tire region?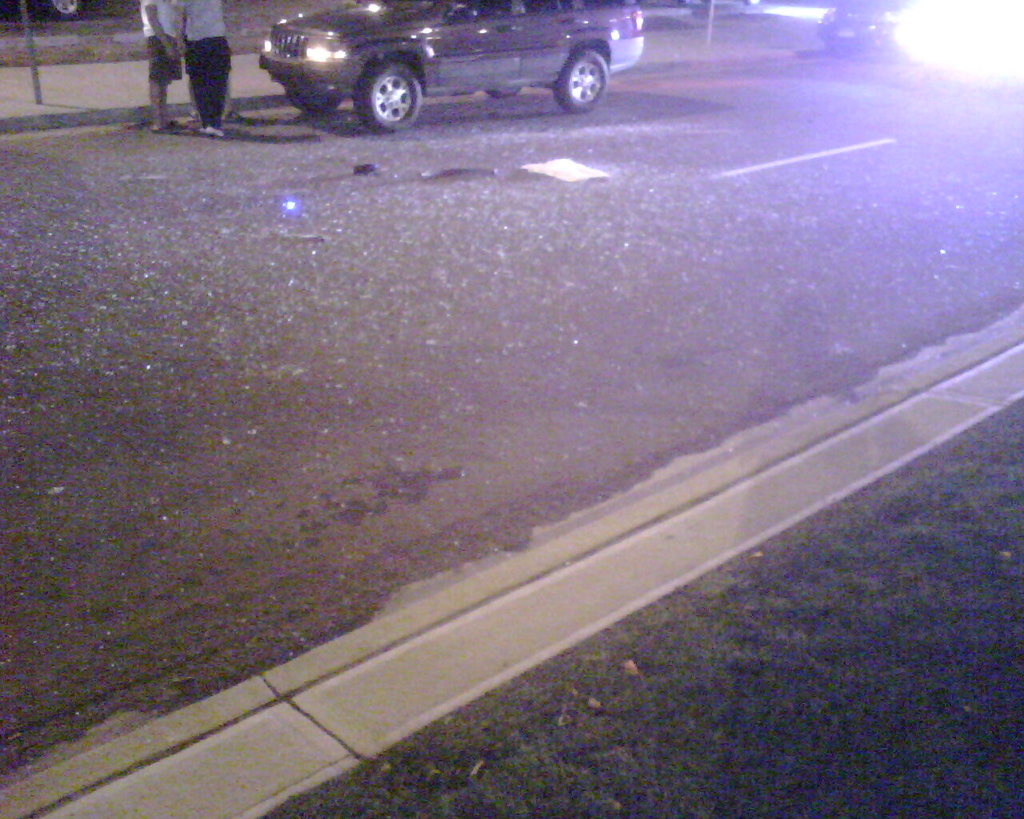
x1=332, y1=27, x2=426, y2=114
